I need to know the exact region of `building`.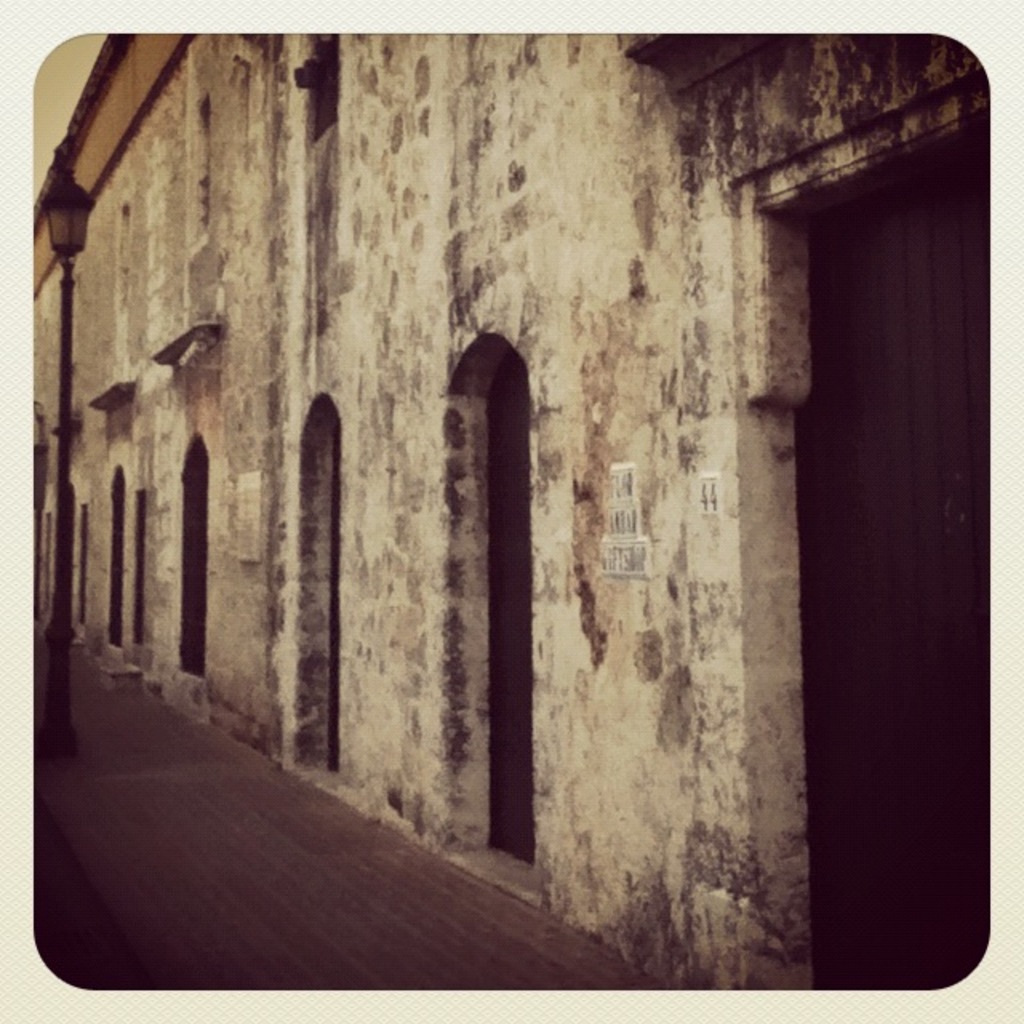
Region: Rect(30, 37, 992, 984).
